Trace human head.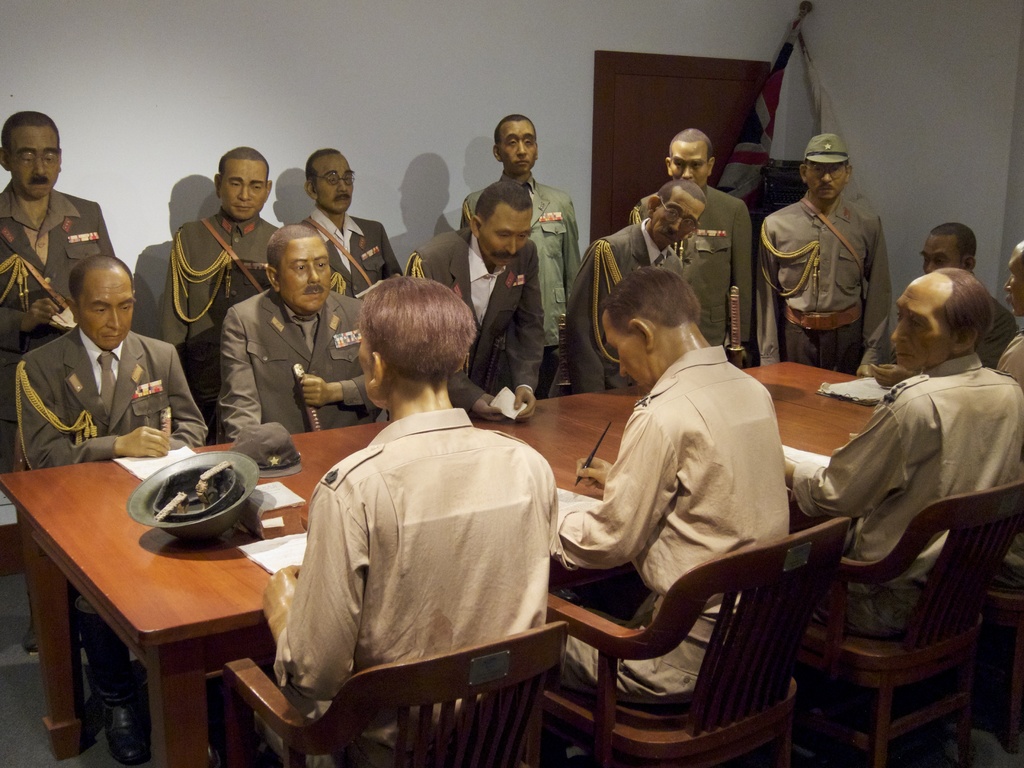
Traced to 794/131/852/201.
